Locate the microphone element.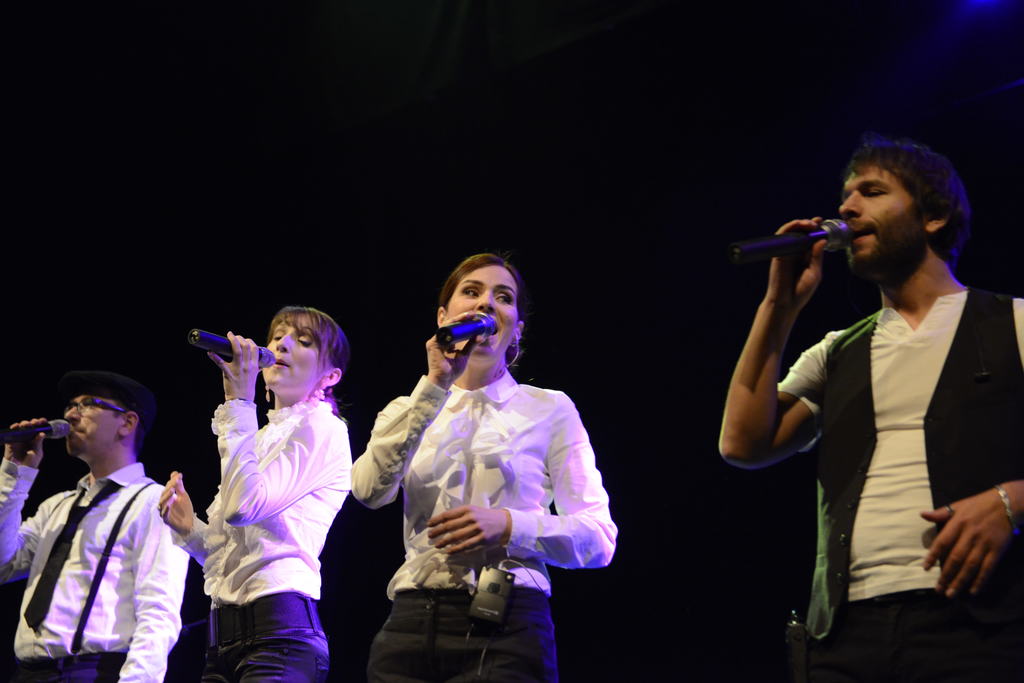
Element bbox: Rect(190, 330, 274, 369).
